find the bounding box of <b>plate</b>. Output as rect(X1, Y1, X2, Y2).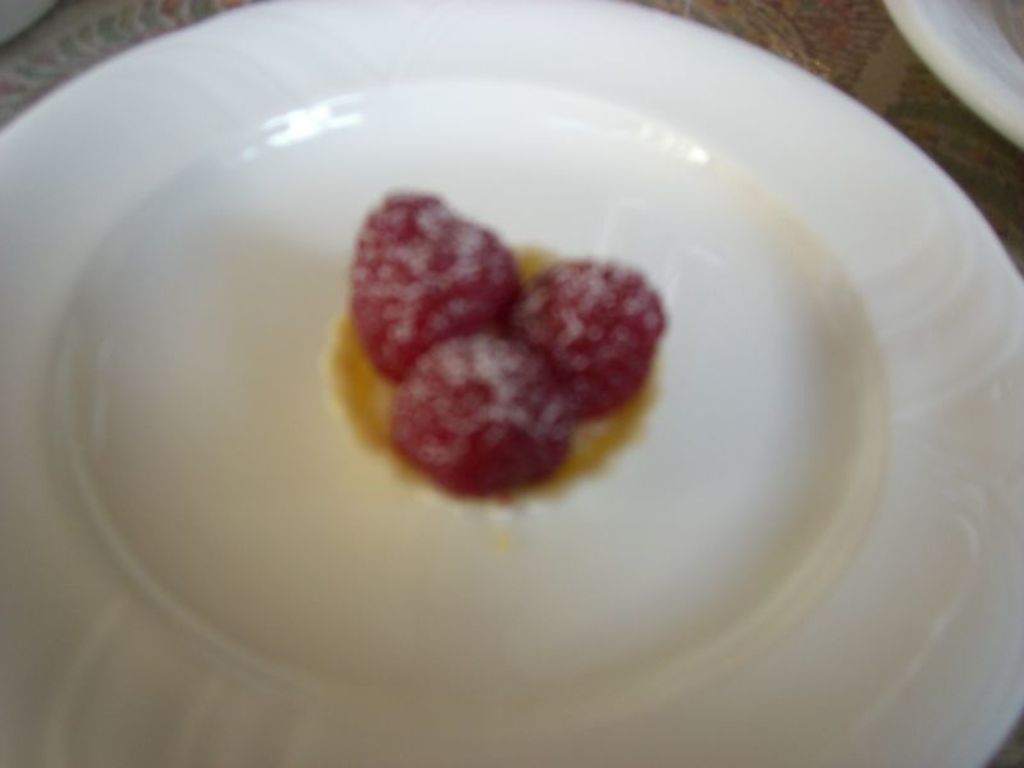
rect(877, 0, 1023, 147).
